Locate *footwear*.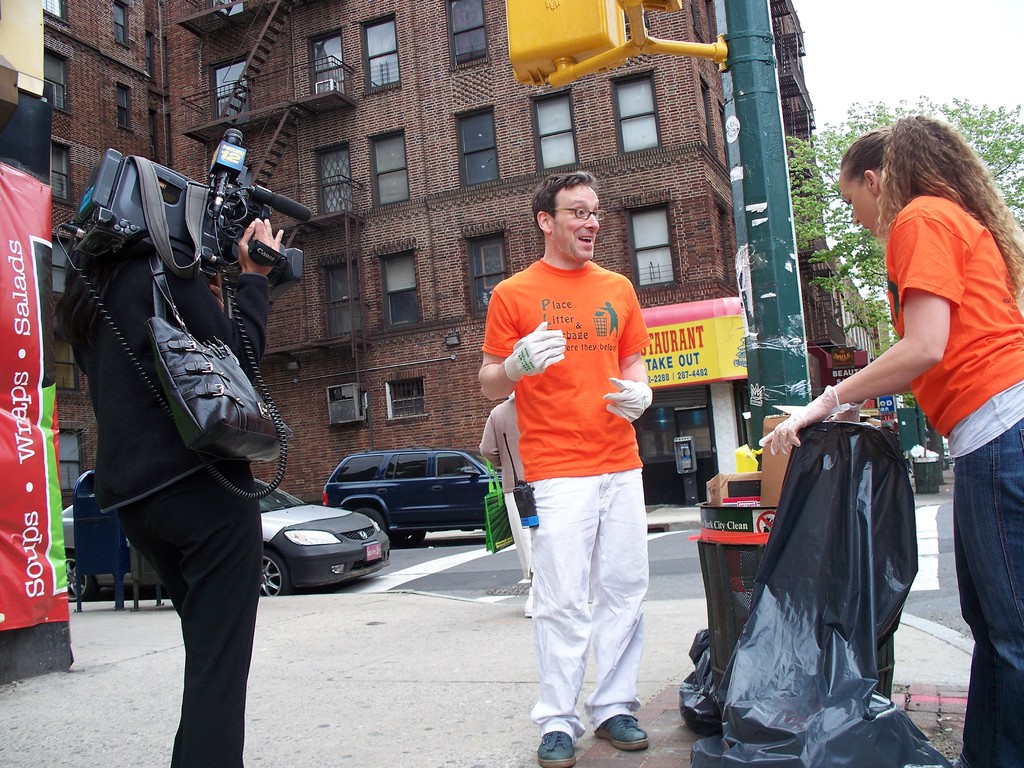
Bounding box: {"left": 531, "top": 717, "right": 588, "bottom": 767}.
